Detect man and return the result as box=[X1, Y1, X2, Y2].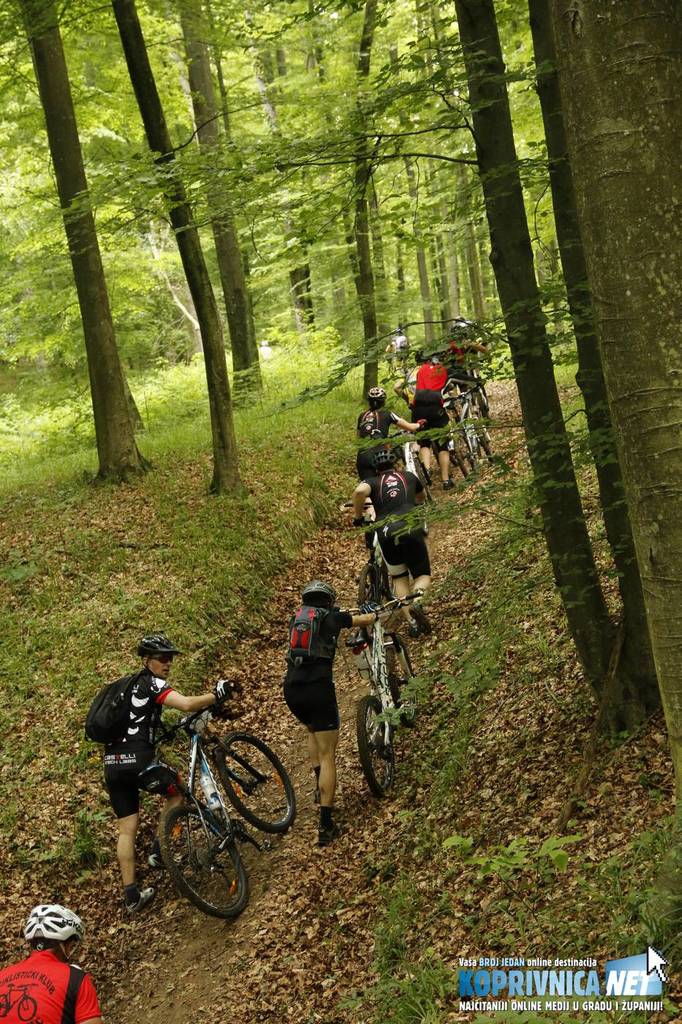
box=[385, 325, 406, 359].
